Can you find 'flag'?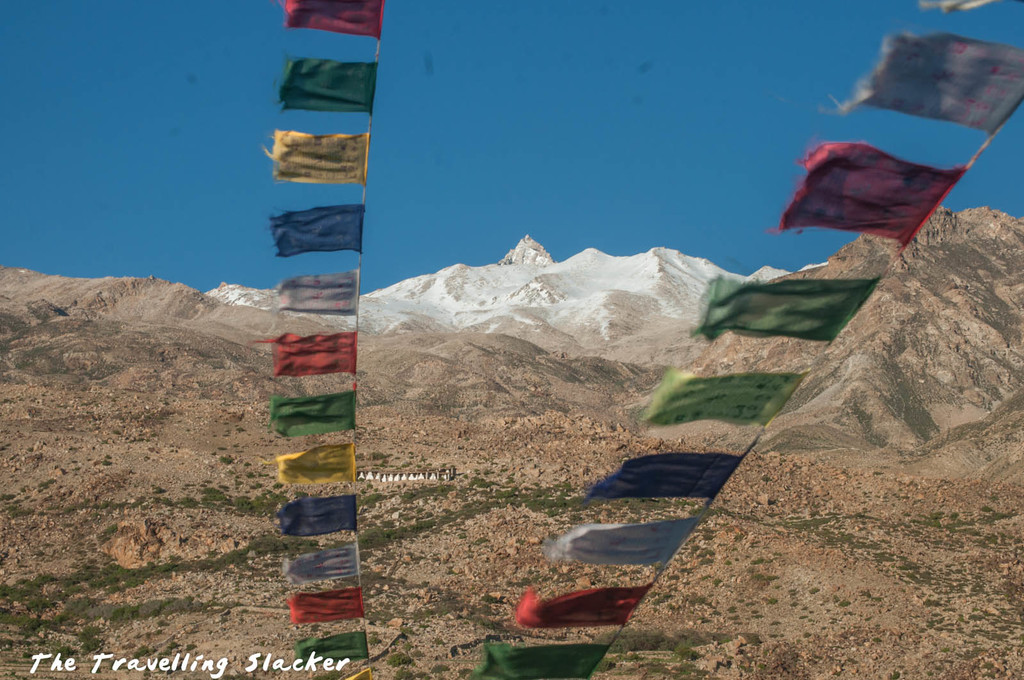
Yes, bounding box: {"x1": 278, "y1": 0, "x2": 391, "y2": 41}.
